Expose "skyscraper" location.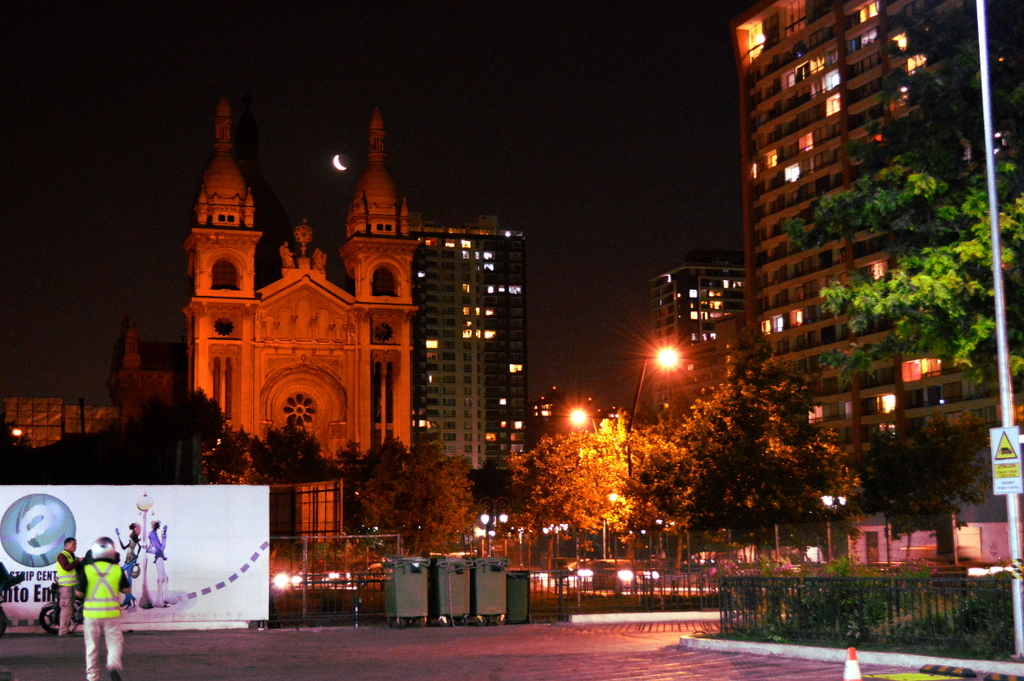
Exposed at 390:193:545:503.
